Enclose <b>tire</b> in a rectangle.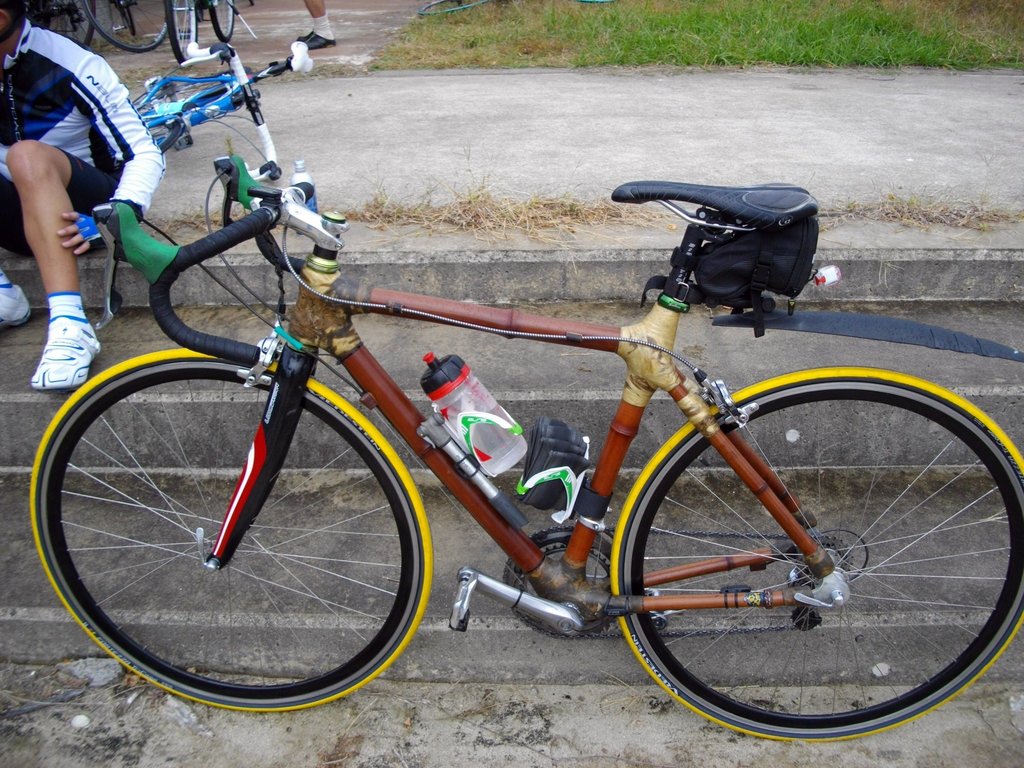
pyautogui.locateOnScreen(161, 0, 197, 70).
